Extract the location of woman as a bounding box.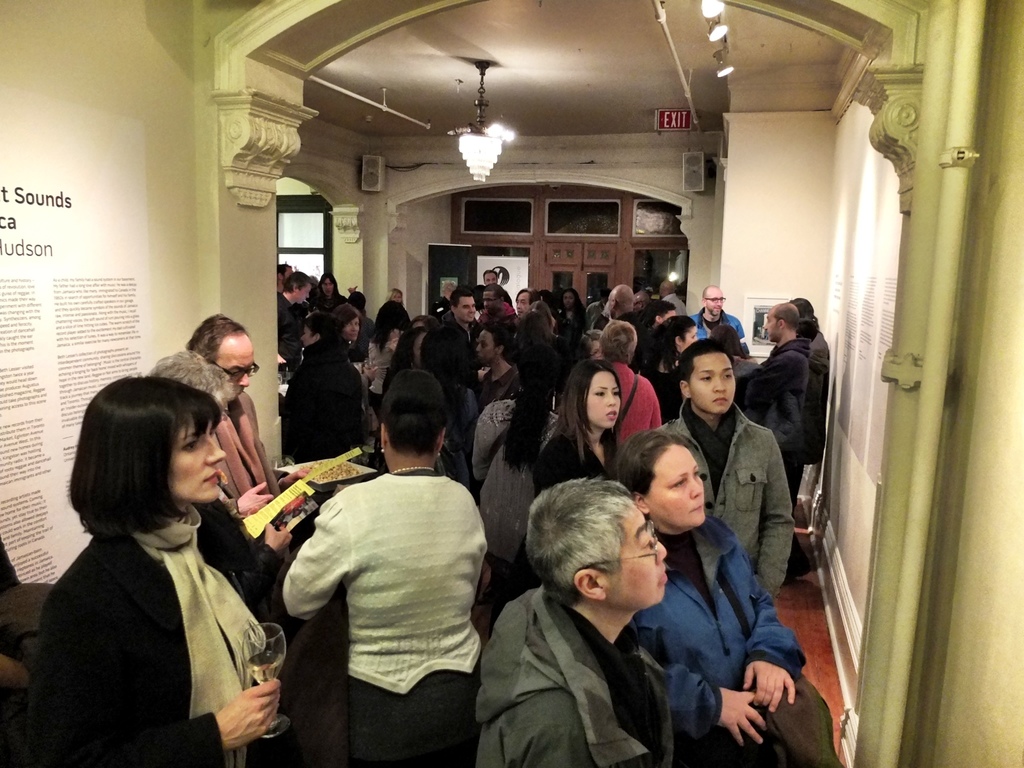
[282,367,486,767].
